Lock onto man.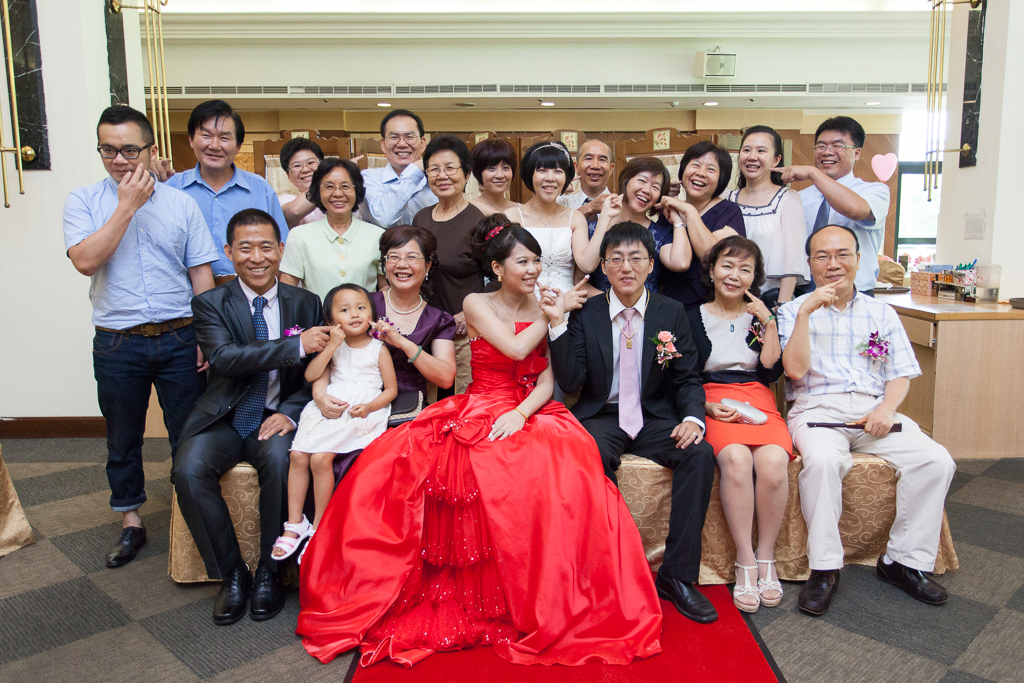
Locked: 360, 108, 436, 228.
